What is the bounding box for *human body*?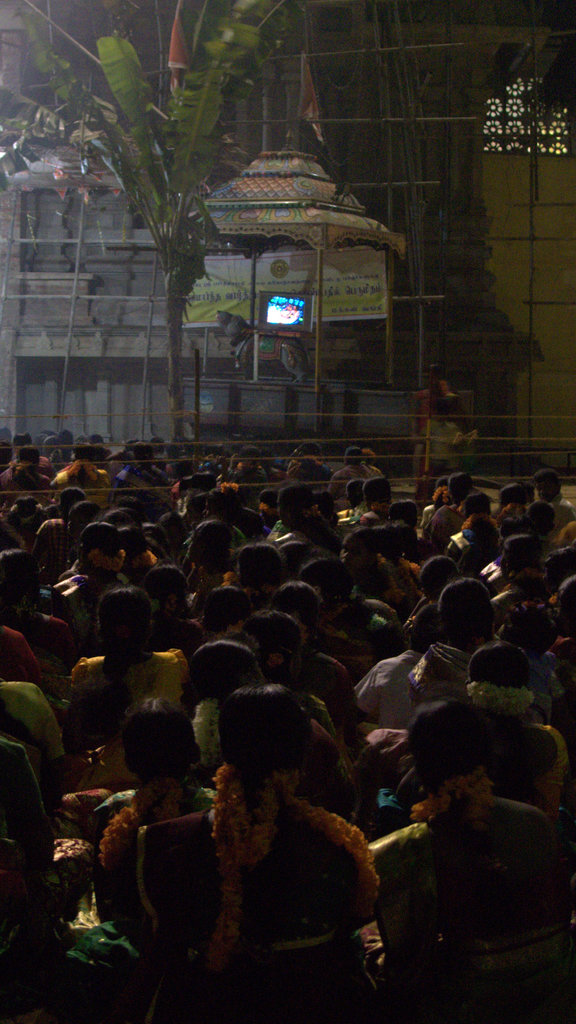
366:689:547:1013.
